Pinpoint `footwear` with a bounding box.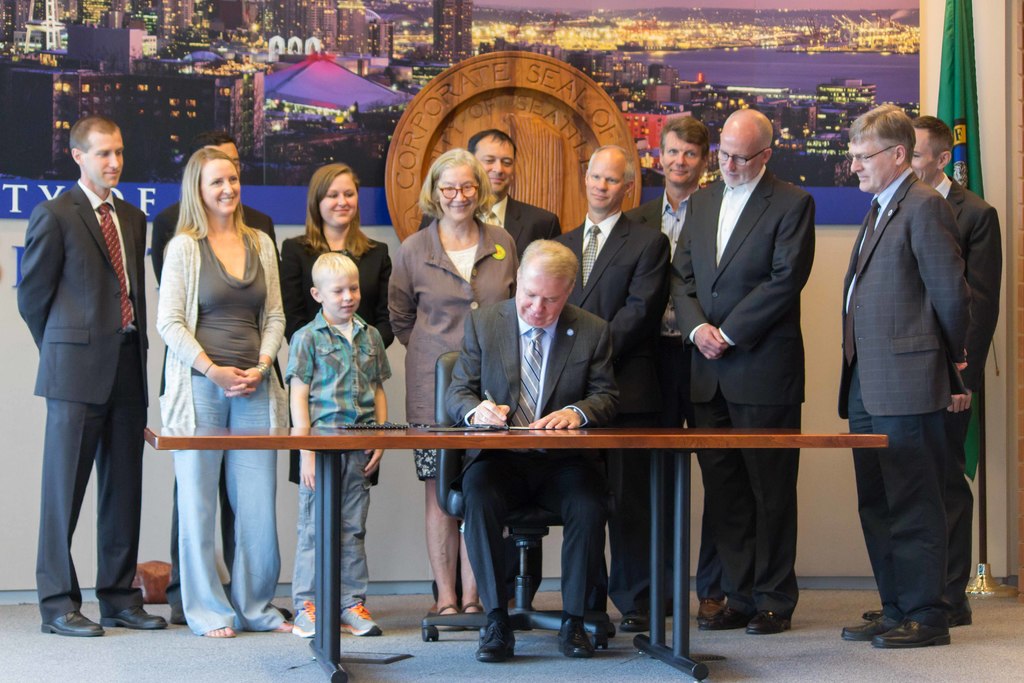
<box>339,602,386,638</box>.
